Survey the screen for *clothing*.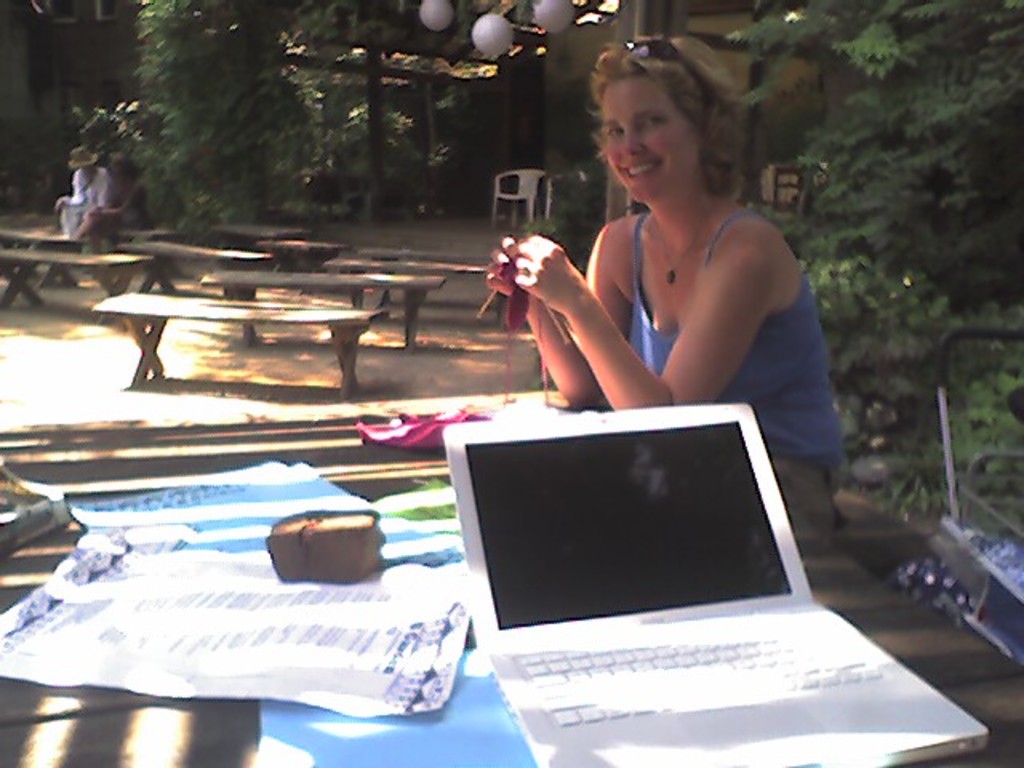
Survey found: locate(56, 160, 118, 242).
